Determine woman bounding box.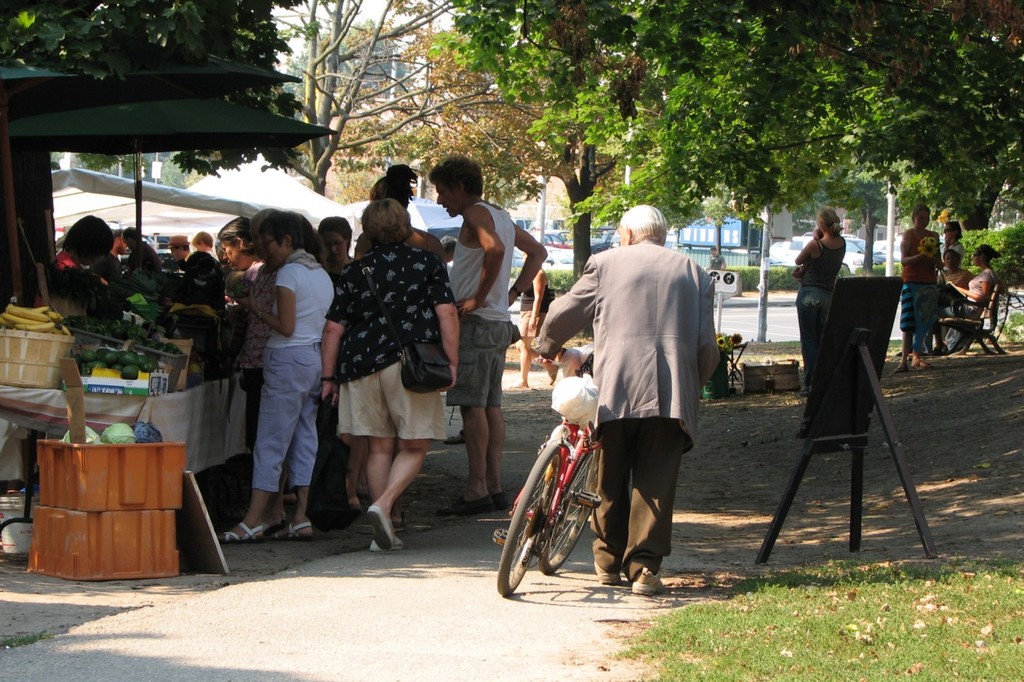
Determined: region(939, 222, 969, 277).
